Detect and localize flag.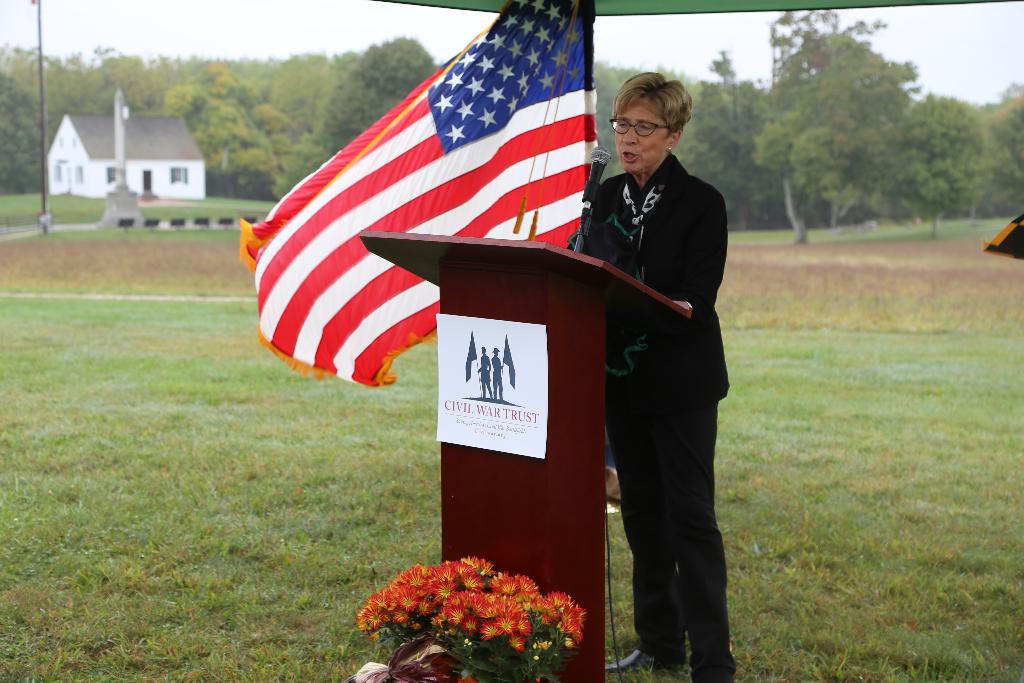
Localized at [left=240, top=10, right=575, bottom=368].
